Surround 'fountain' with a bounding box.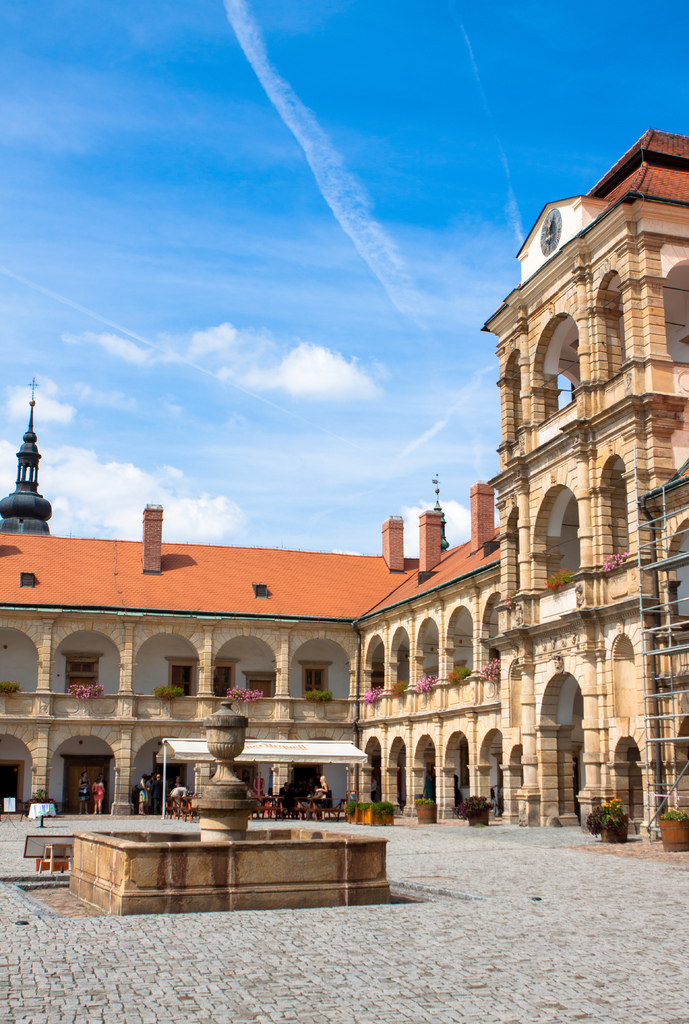
(x1=82, y1=756, x2=390, y2=929).
